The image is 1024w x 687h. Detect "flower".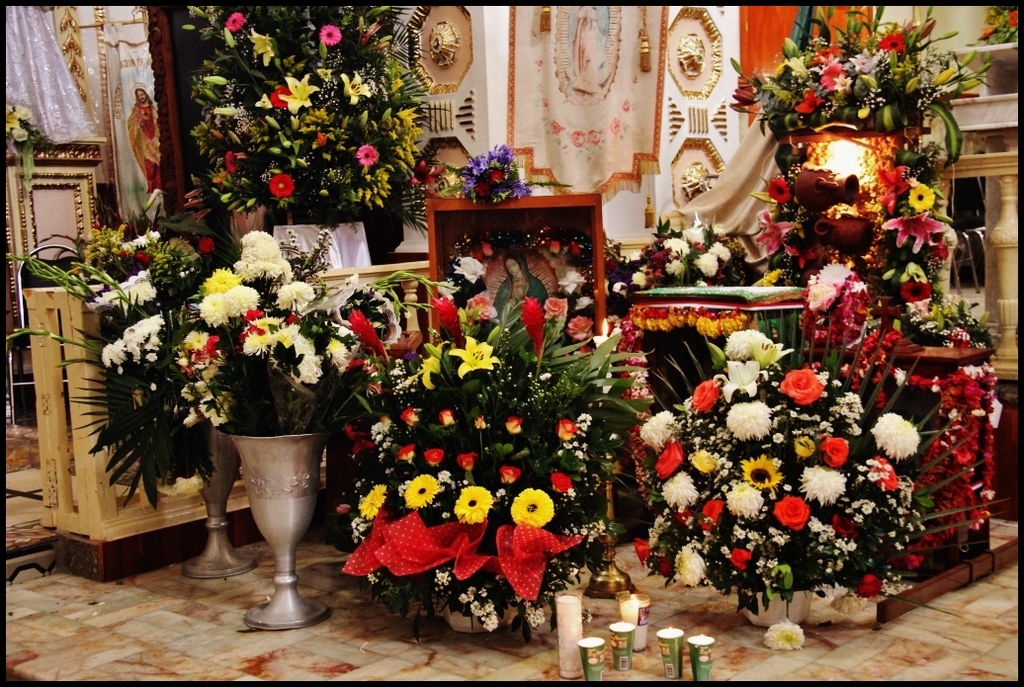
Detection: left=725, top=481, right=767, bottom=512.
